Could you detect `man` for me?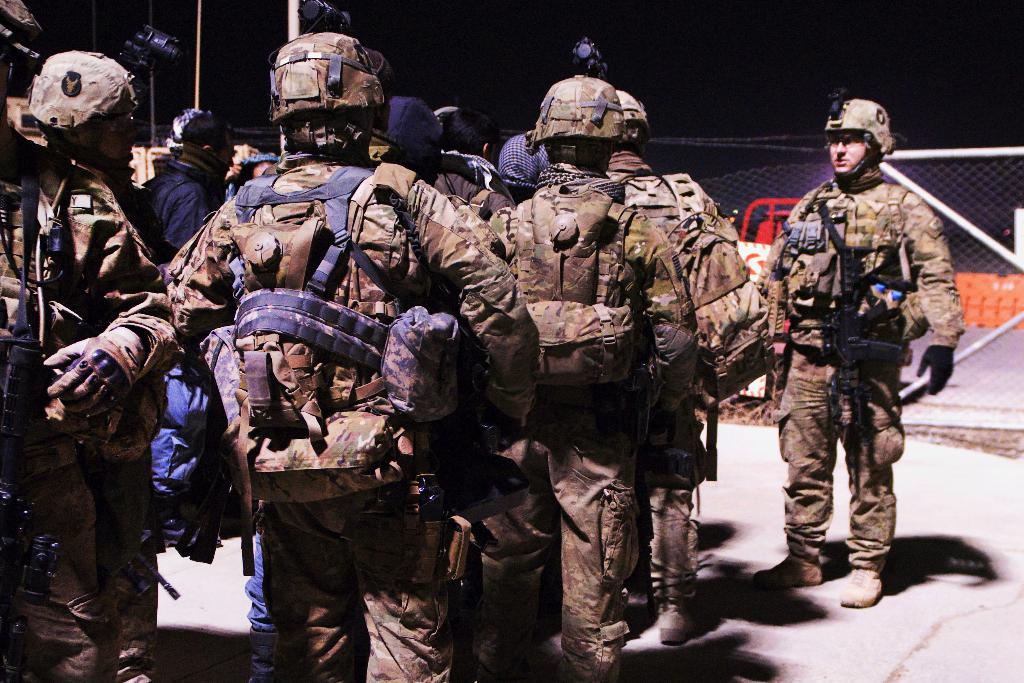
Detection result: [x1=762, y1=98, x2=964, y2=610].
